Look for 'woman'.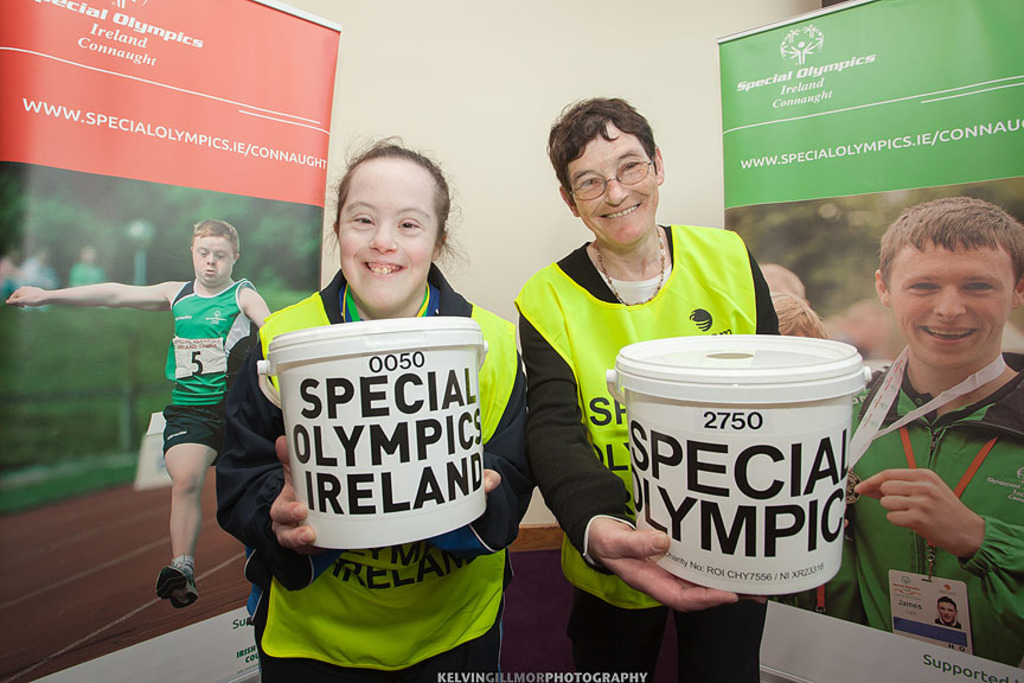
Found: crop(215, 157, 561, 682).
